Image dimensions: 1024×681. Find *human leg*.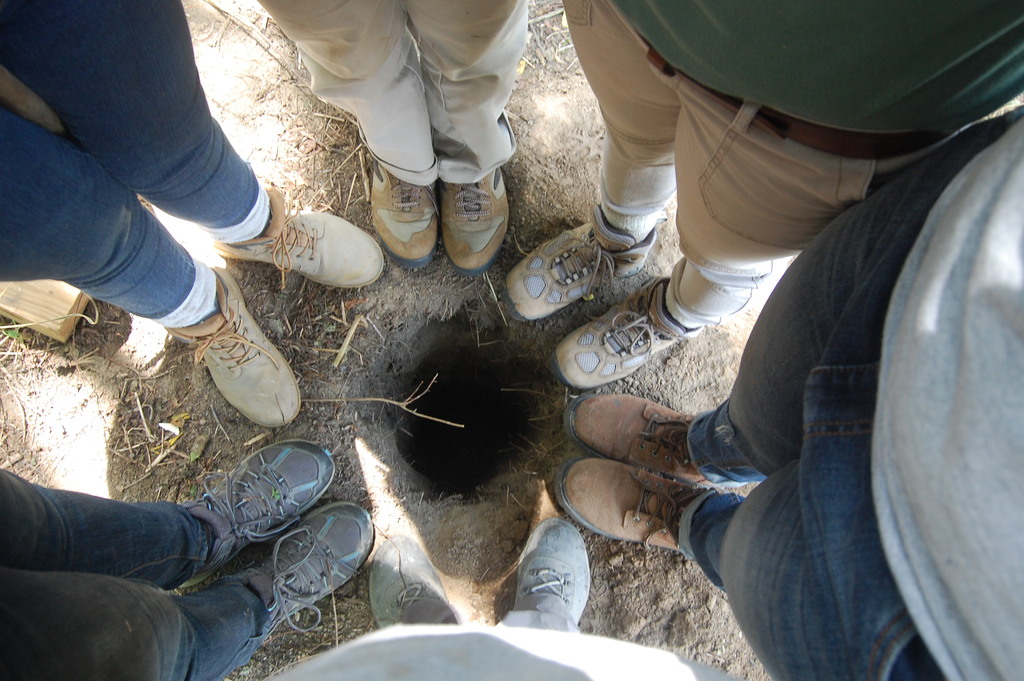
detection(1, 500, 376, 680).
